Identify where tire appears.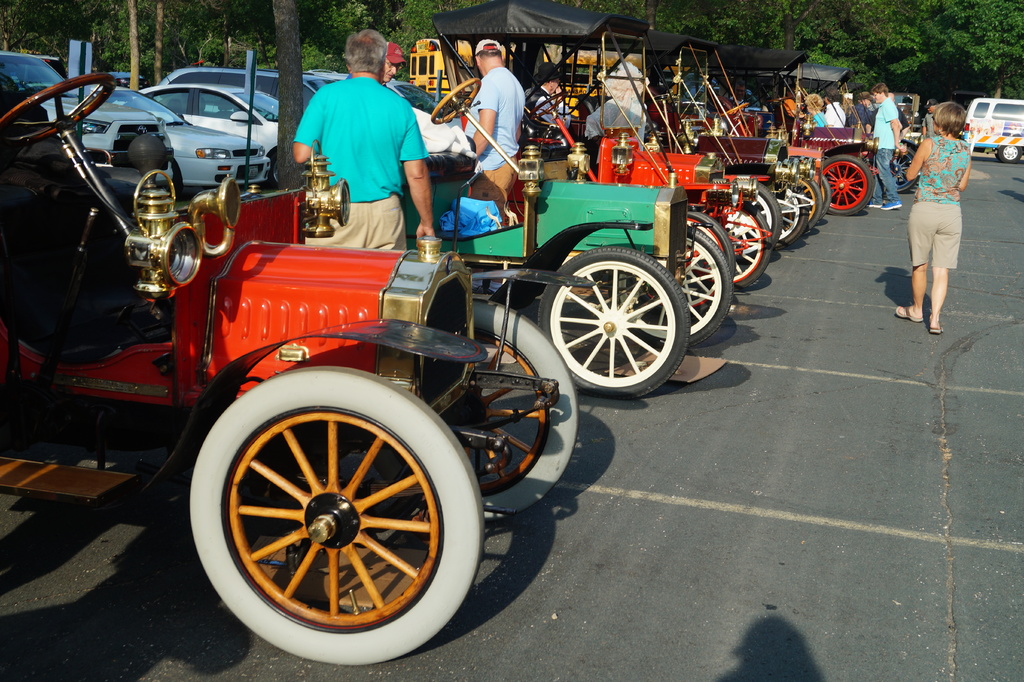
Appears at rect(264, 157, 283, 183).
